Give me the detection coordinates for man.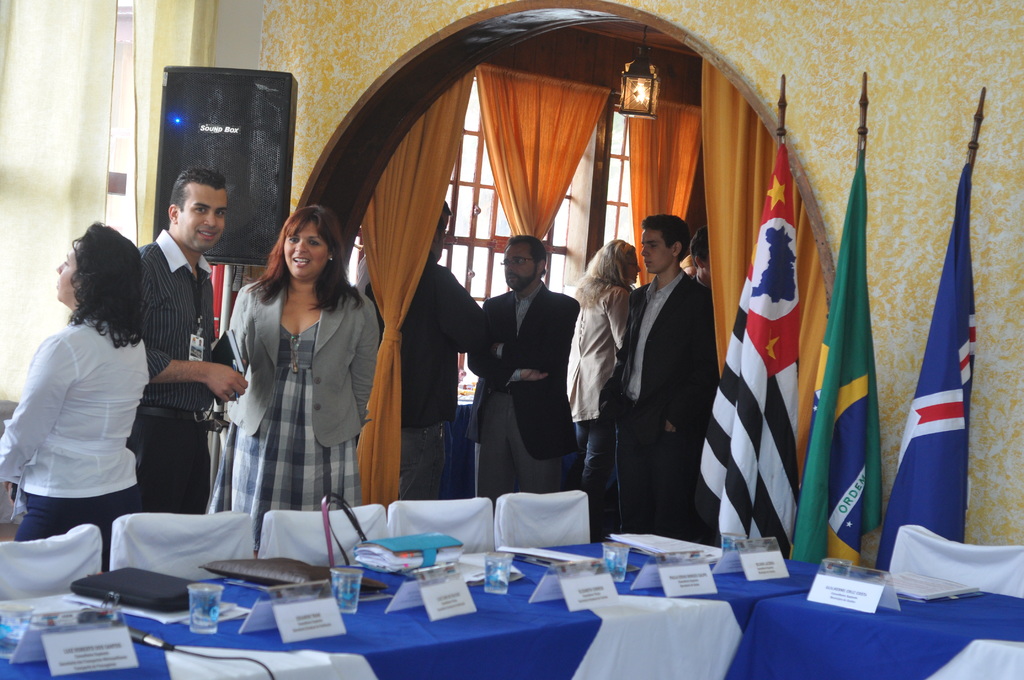
bbox=(101, 154, 243, 542).
